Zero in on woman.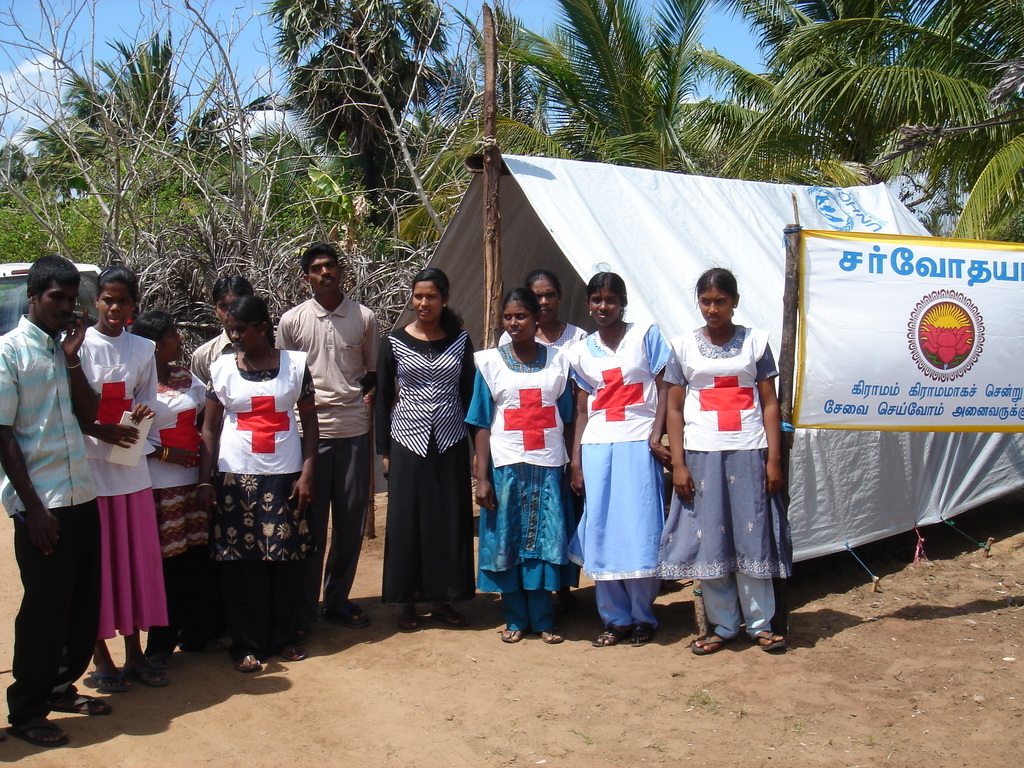
Zeroed in: detection(460, 292, 570, 652).
